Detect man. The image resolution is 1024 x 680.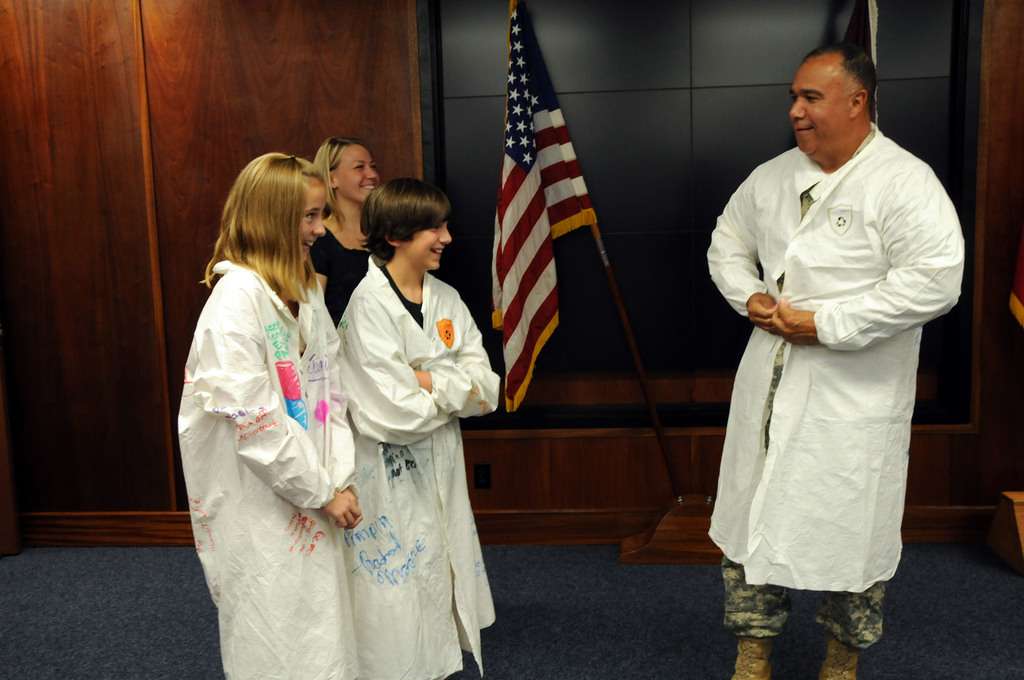
716,1,966,644.
